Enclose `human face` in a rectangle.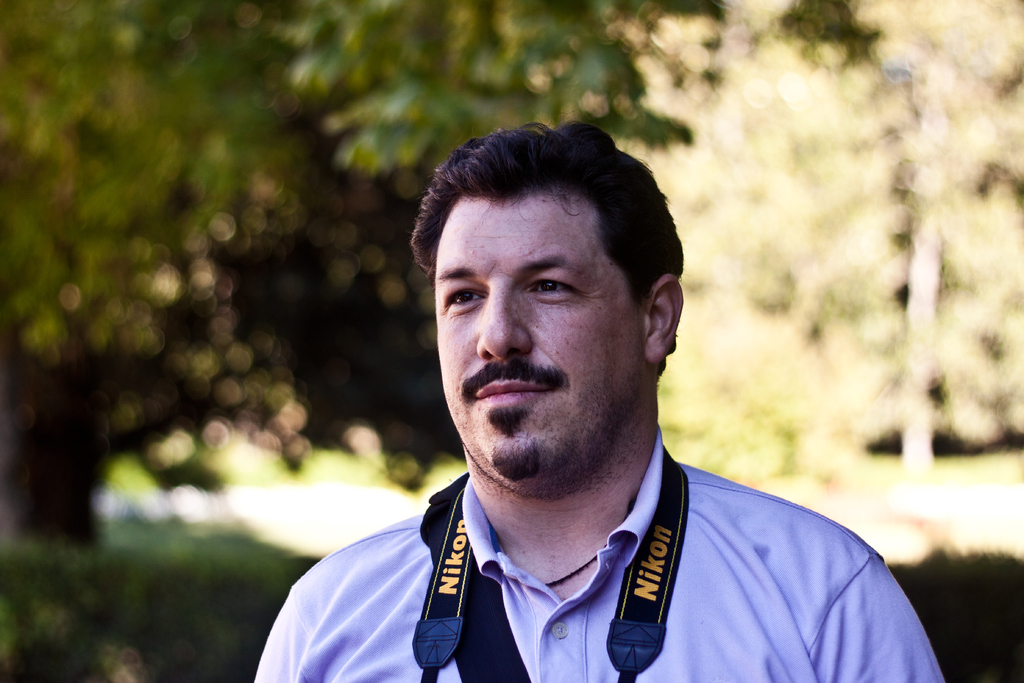
bbox(434, 186, 639, 488).
